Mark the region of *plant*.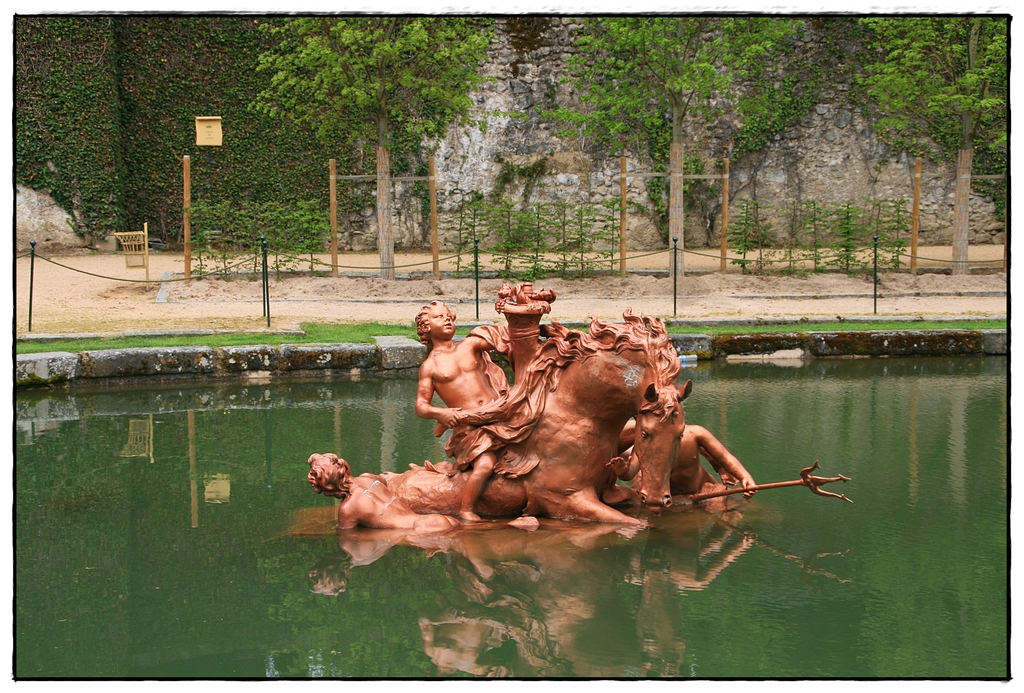
Region: bbox(555, 194, 569, 283).
